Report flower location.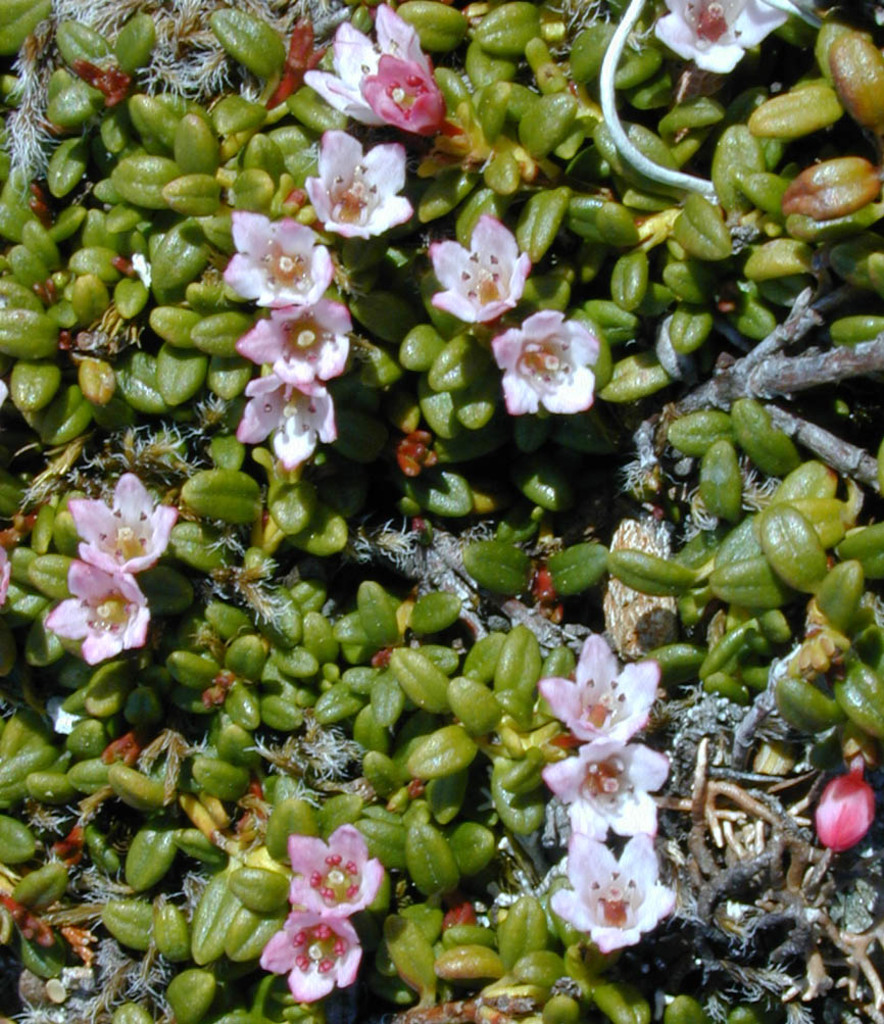
Report: region(307, 134, 413, 235).
